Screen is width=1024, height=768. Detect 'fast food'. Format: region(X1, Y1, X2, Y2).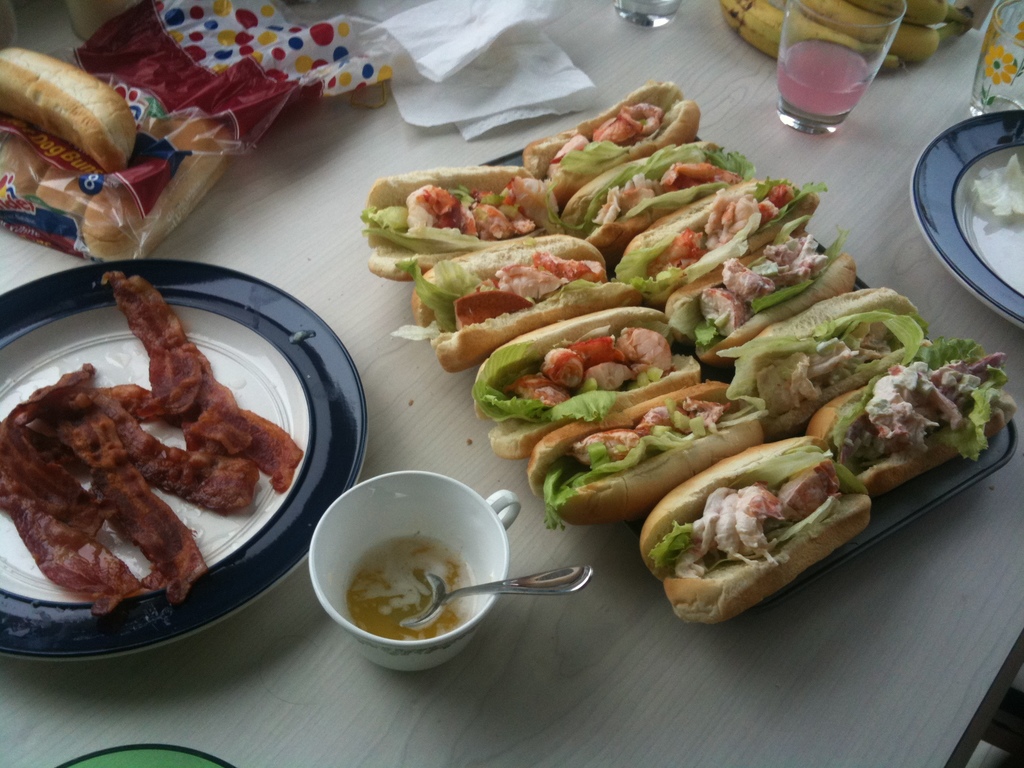
region(680, 237, 849, 375).
